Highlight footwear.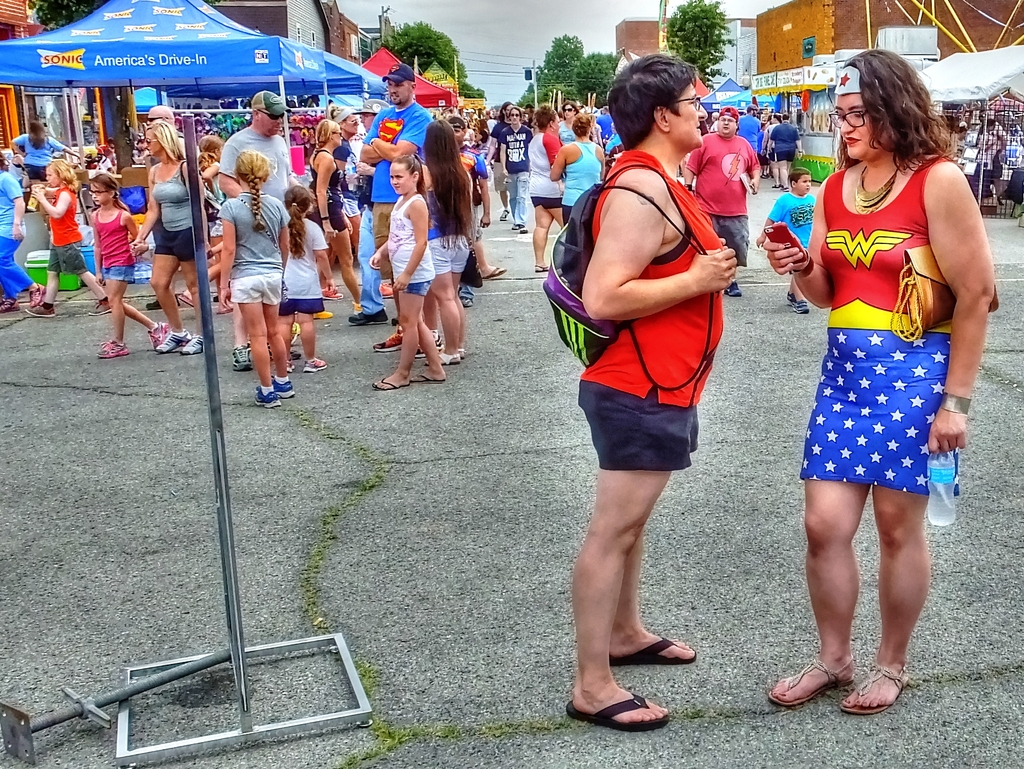
Highlighted region: left=253, top=385, right=282, bottom=407.
